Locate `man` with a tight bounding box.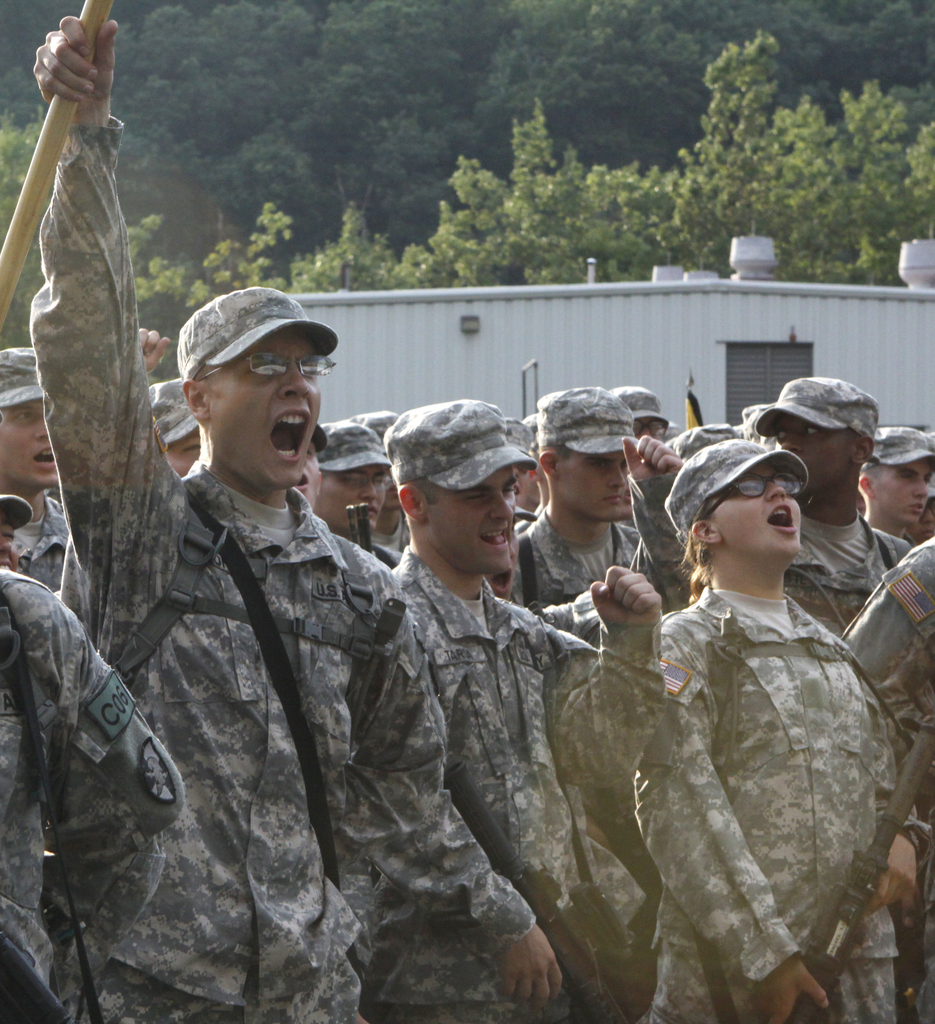
Rect(0, 497, 33, 566).
